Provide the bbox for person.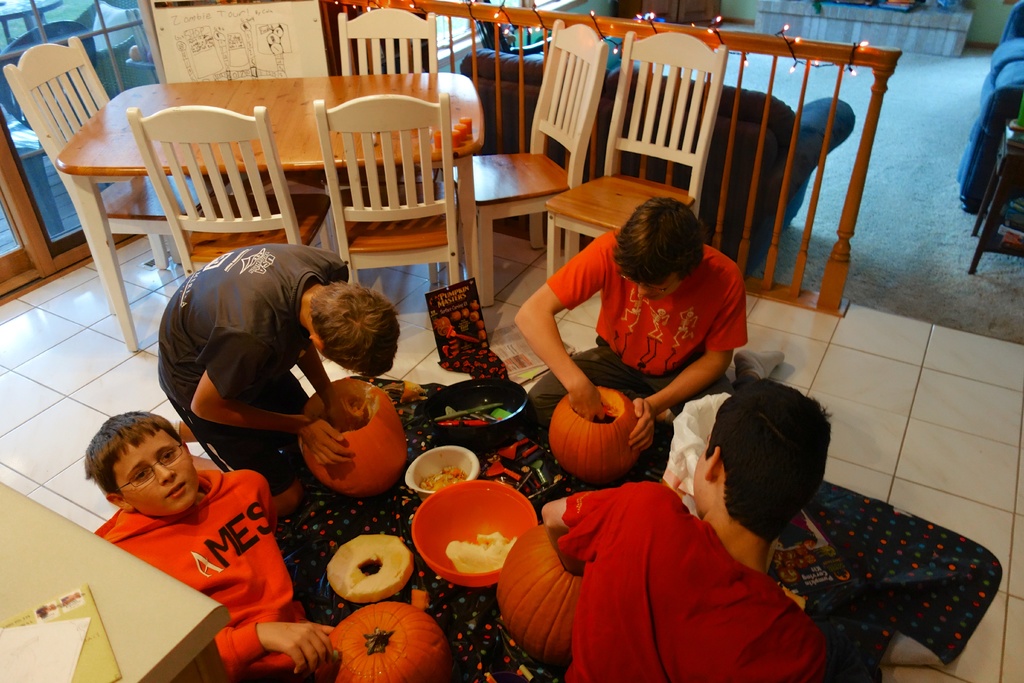
BBox(486, 201, 752, 441).
